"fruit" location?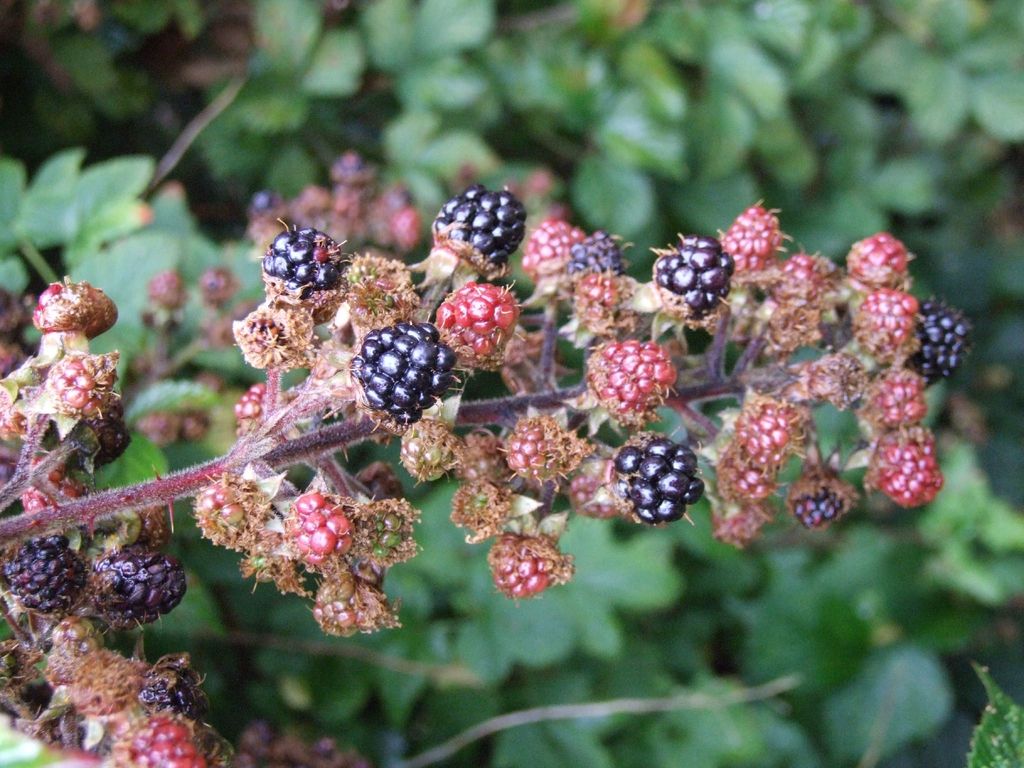
box=[797, 481, 845, 528]
